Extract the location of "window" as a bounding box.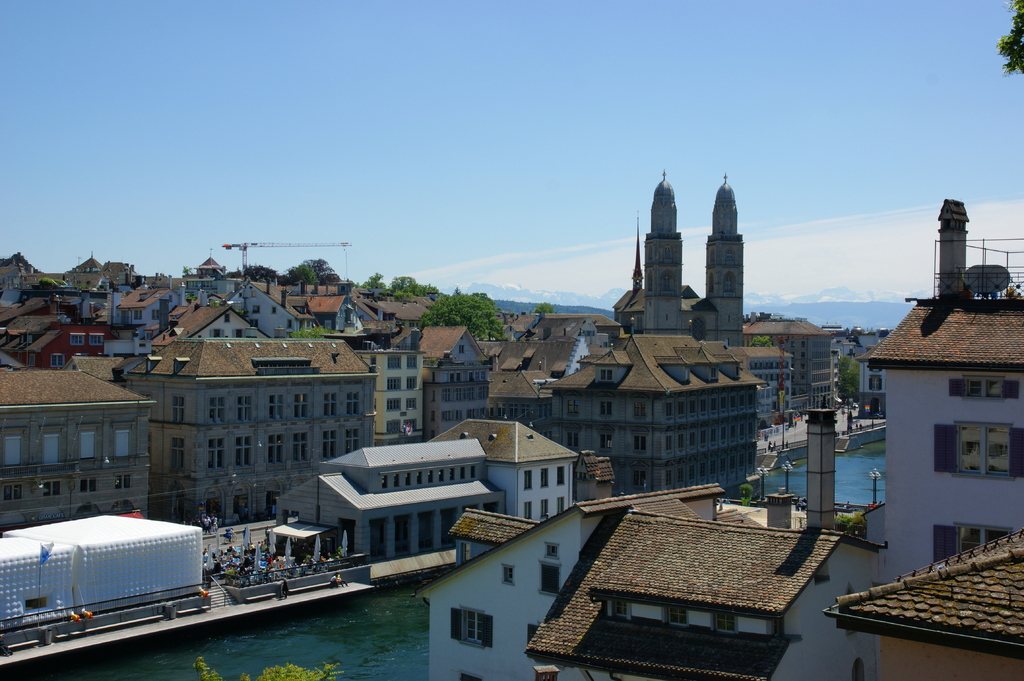
bbox=[468, 371, 477, 385].
